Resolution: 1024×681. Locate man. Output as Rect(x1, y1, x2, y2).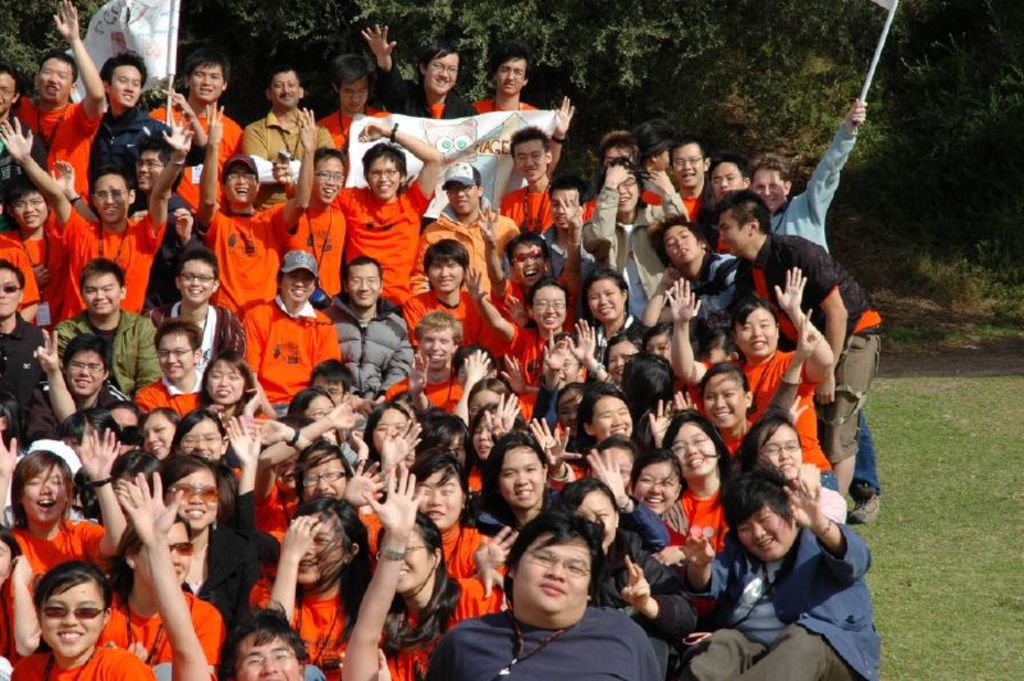
Rect(410, 155, 512, 305).
